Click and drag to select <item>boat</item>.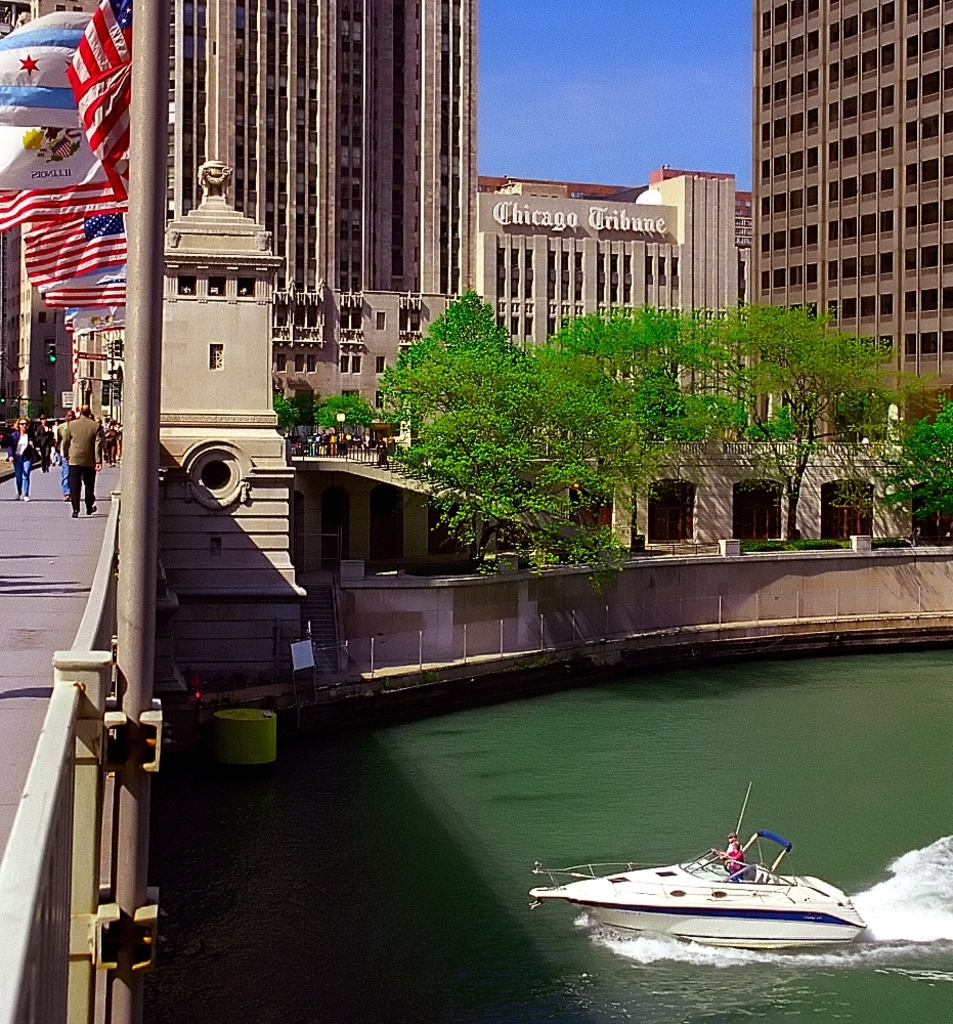
Selection: box=[525, 836, 898, 962].
